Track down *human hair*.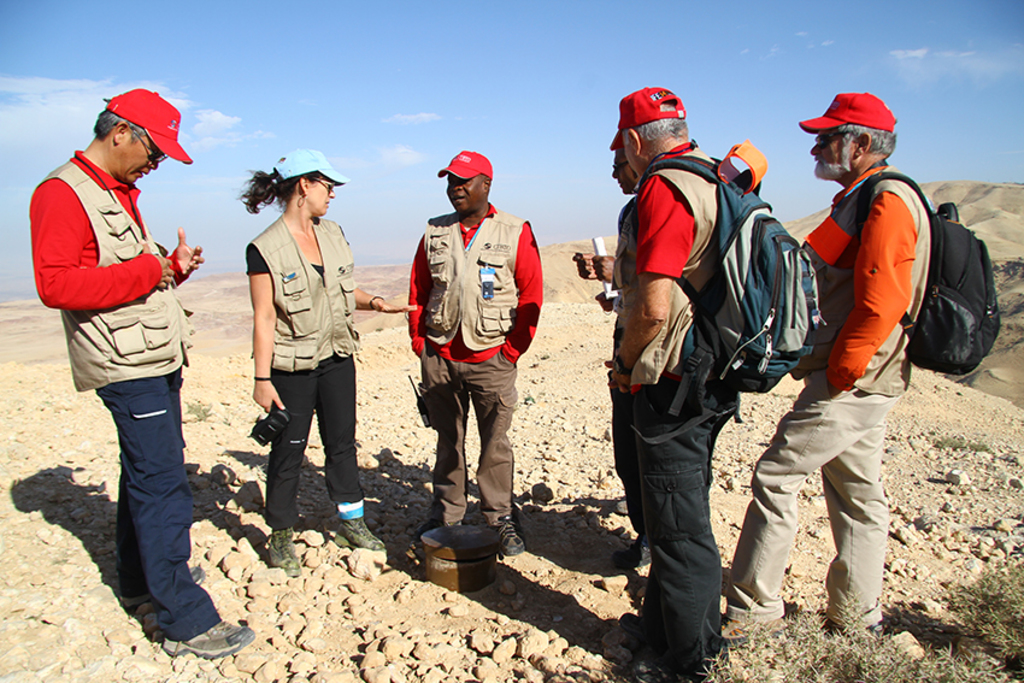
Tracked to (622, 90, 695, 148).
